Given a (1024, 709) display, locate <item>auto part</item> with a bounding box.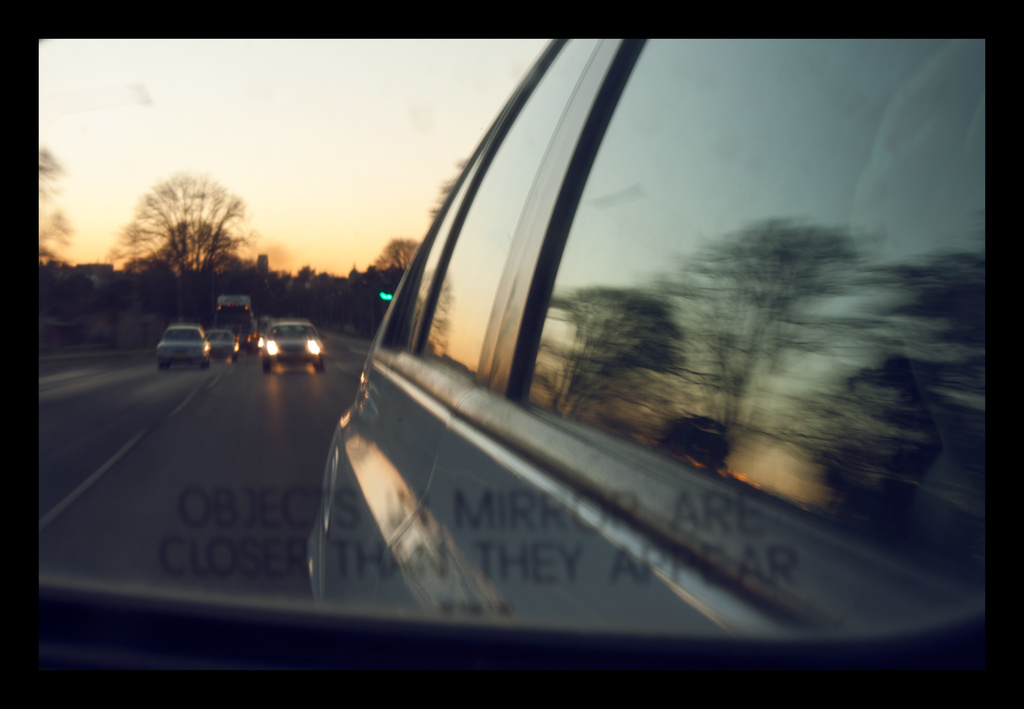
Located: rect(267, 339, 279, 355).
